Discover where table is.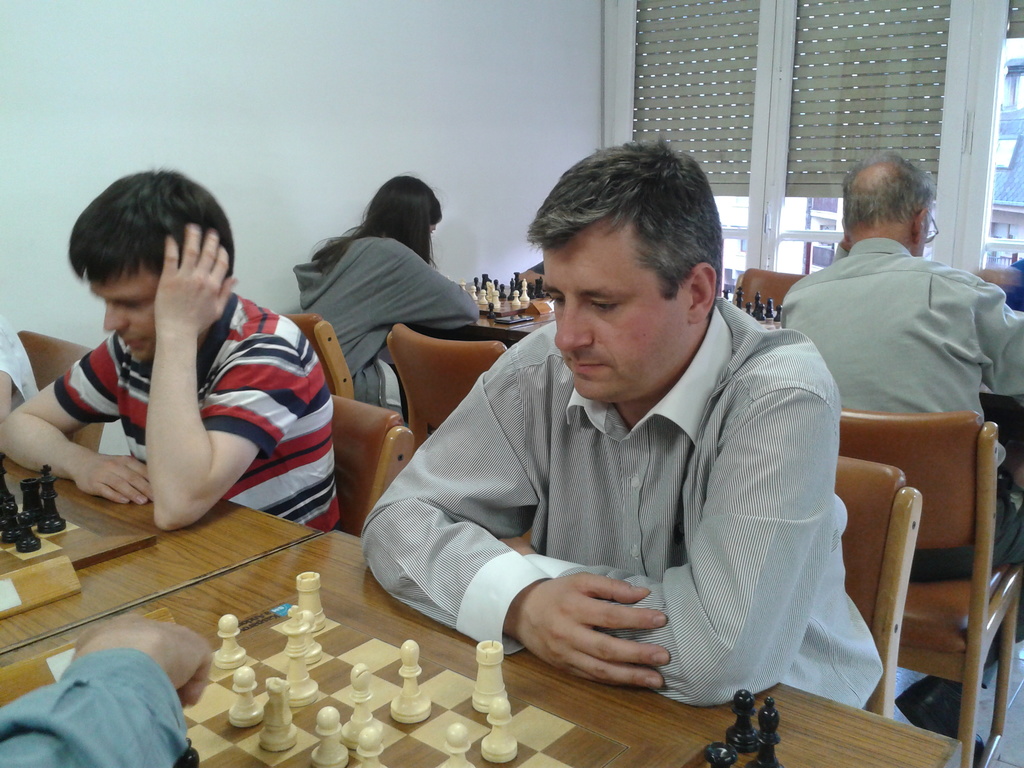
Discovered at box=[429, 268, 555, 342].
